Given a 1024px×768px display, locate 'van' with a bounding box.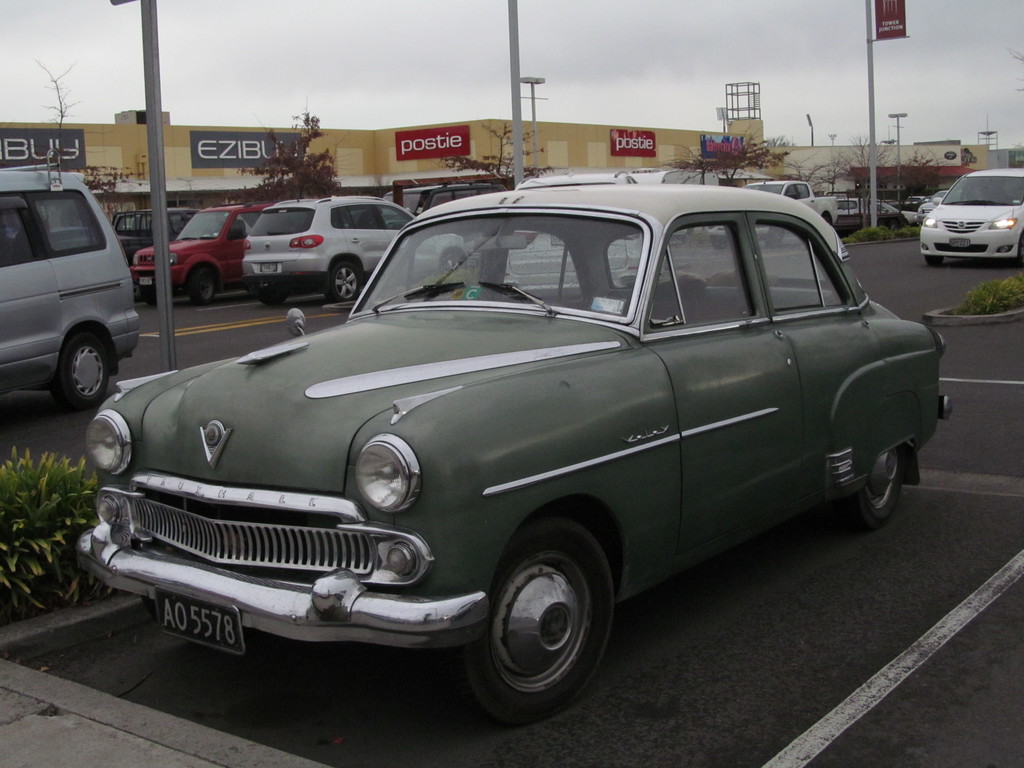
Located: <box>920,164,1023,264</box>.
